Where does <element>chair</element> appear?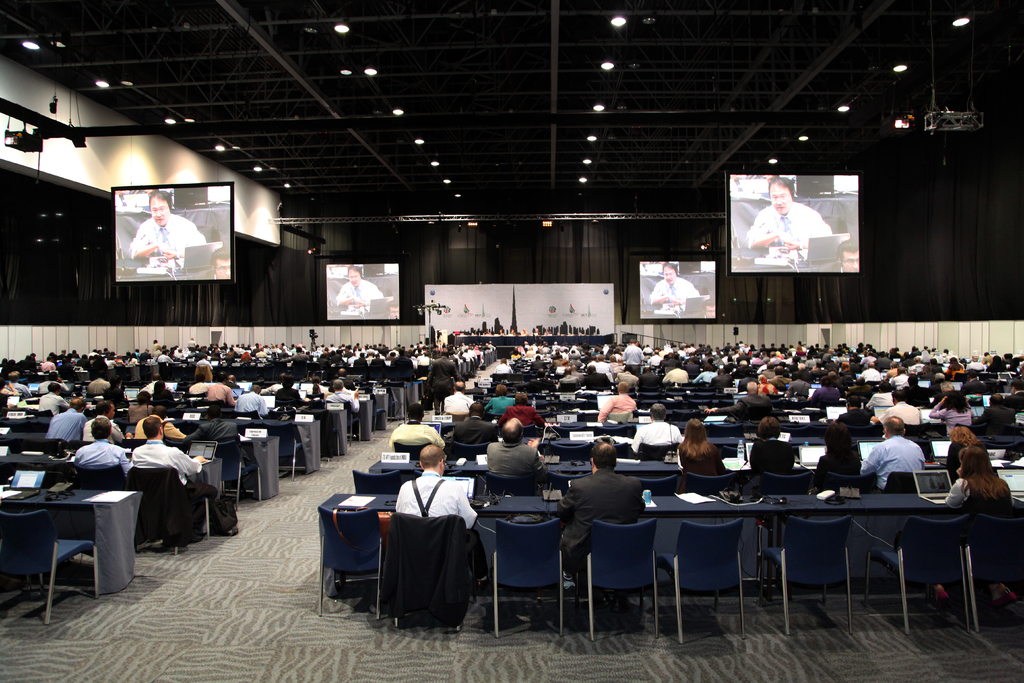
Appears at {"left": 394, "top": 509, "right": 481, "bottom": 634}.
